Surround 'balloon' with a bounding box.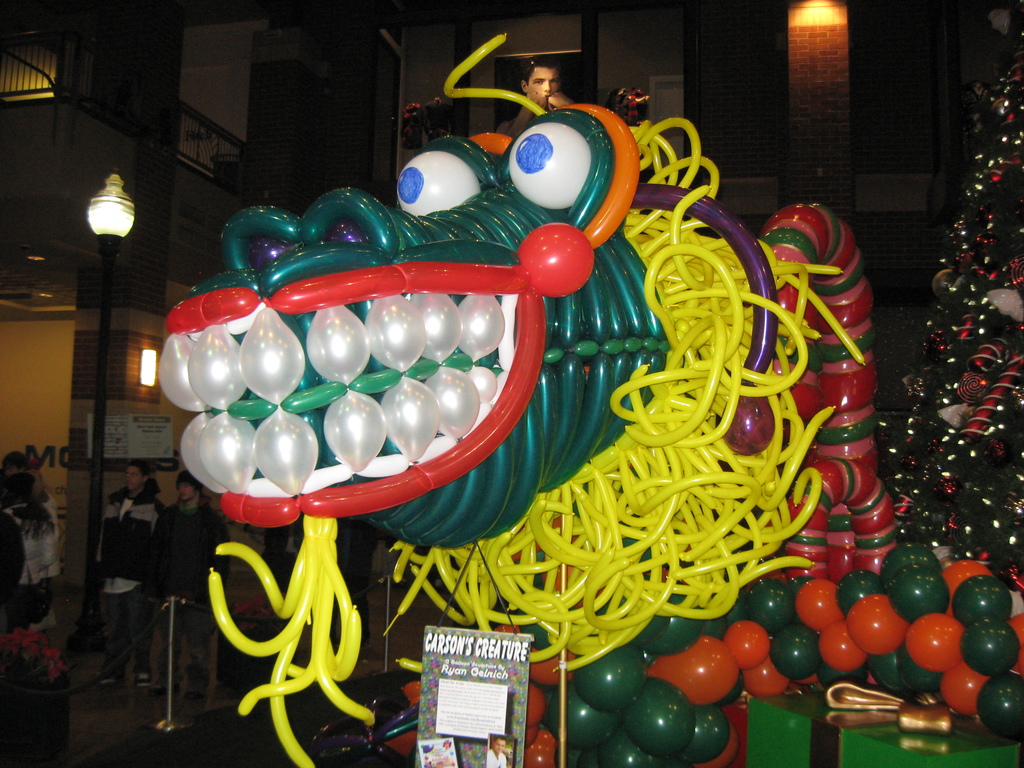
(602, 732, 652, 767).
